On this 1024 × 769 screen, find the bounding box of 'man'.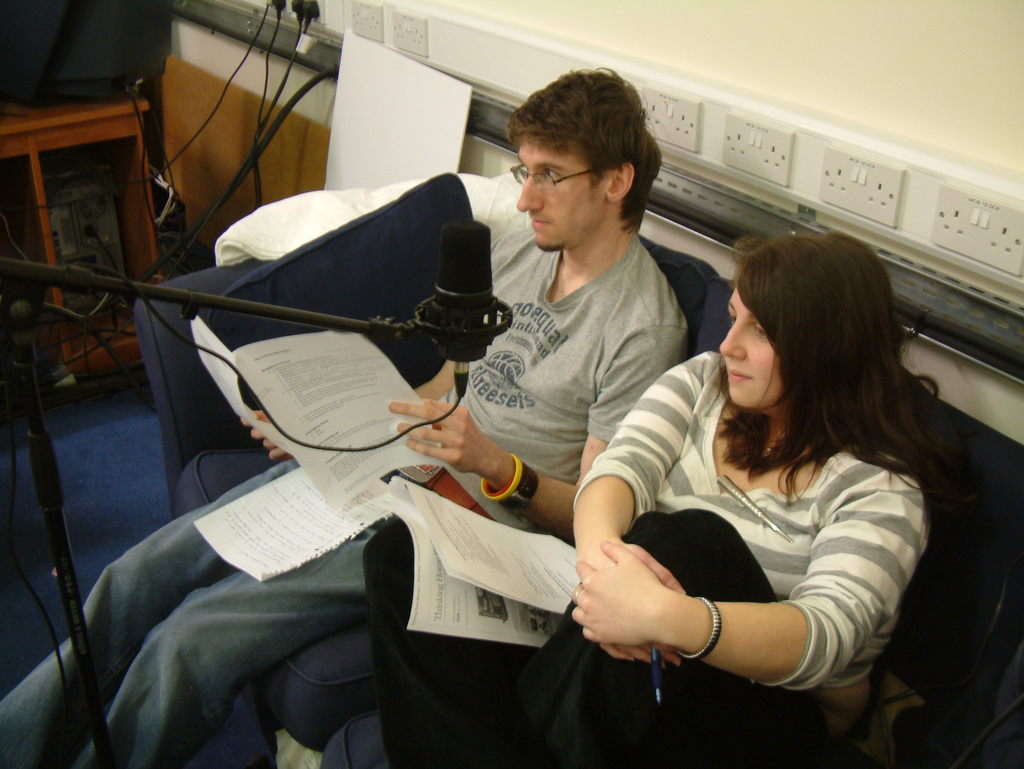
Bounding box: (0, 69, 694, 768).
